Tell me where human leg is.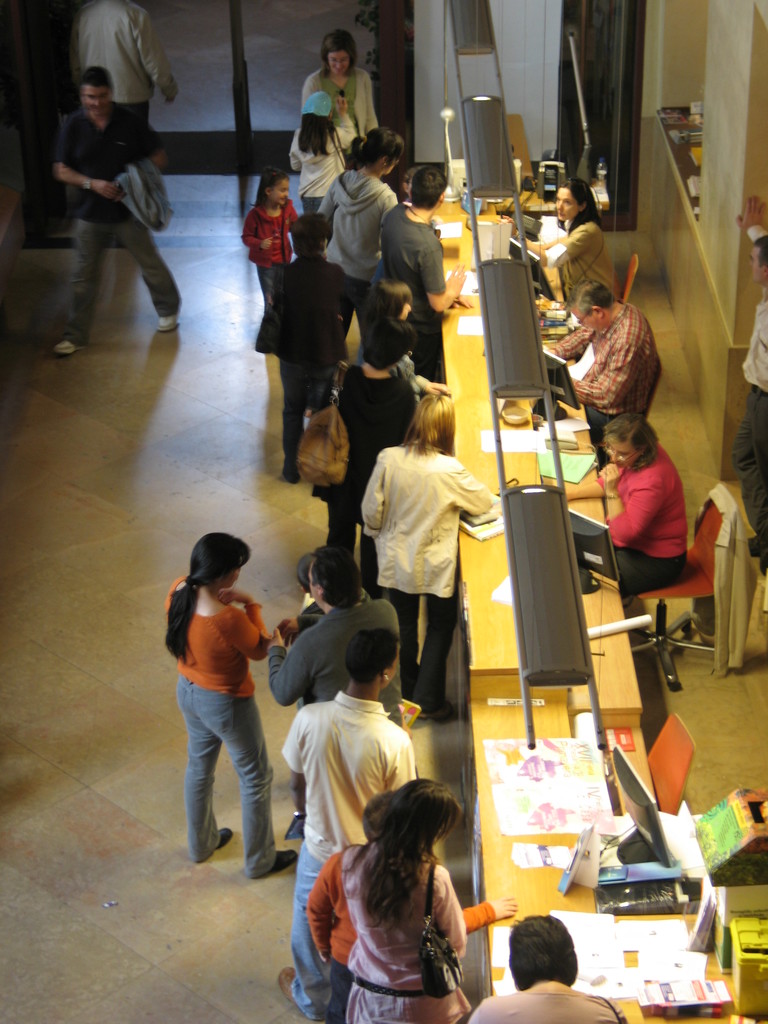
human leg is at {"left": 269, "top": 353, "right": 313, "bottom": 475}.
